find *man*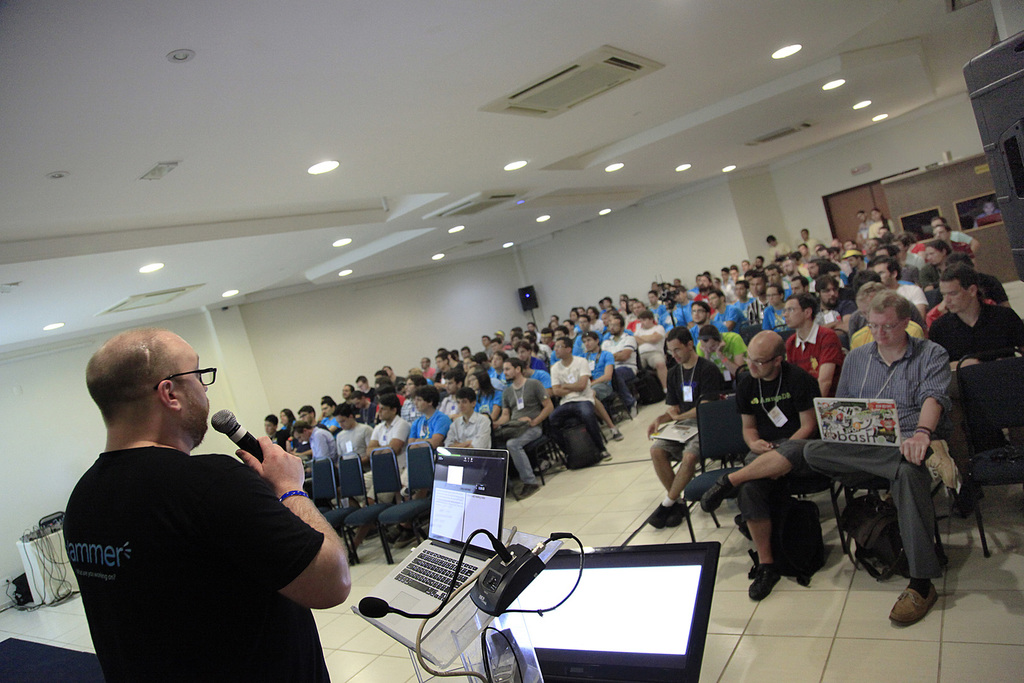
[787,299,843,394]
